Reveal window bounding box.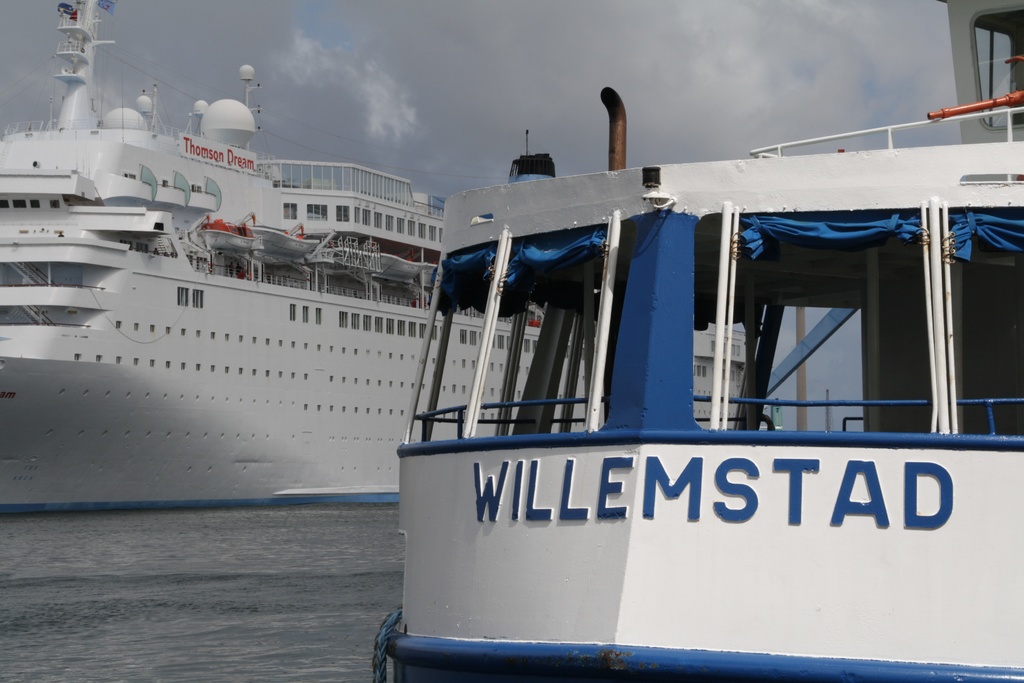
Revealed: [316,308,323,324].
